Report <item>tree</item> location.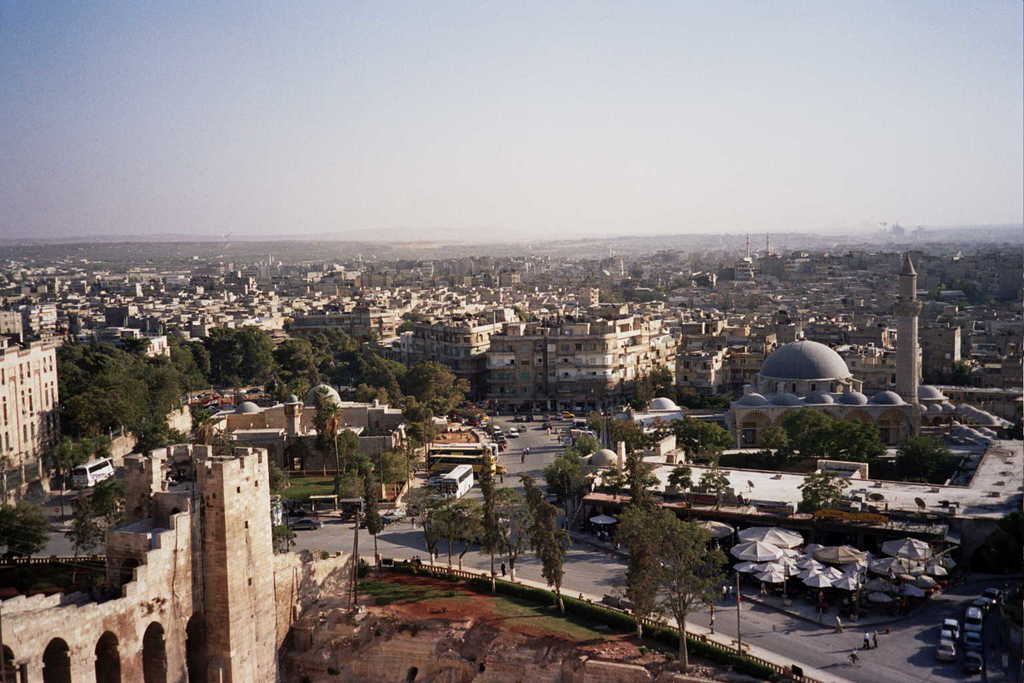
Report: rect(607, 499, 672, 641).
